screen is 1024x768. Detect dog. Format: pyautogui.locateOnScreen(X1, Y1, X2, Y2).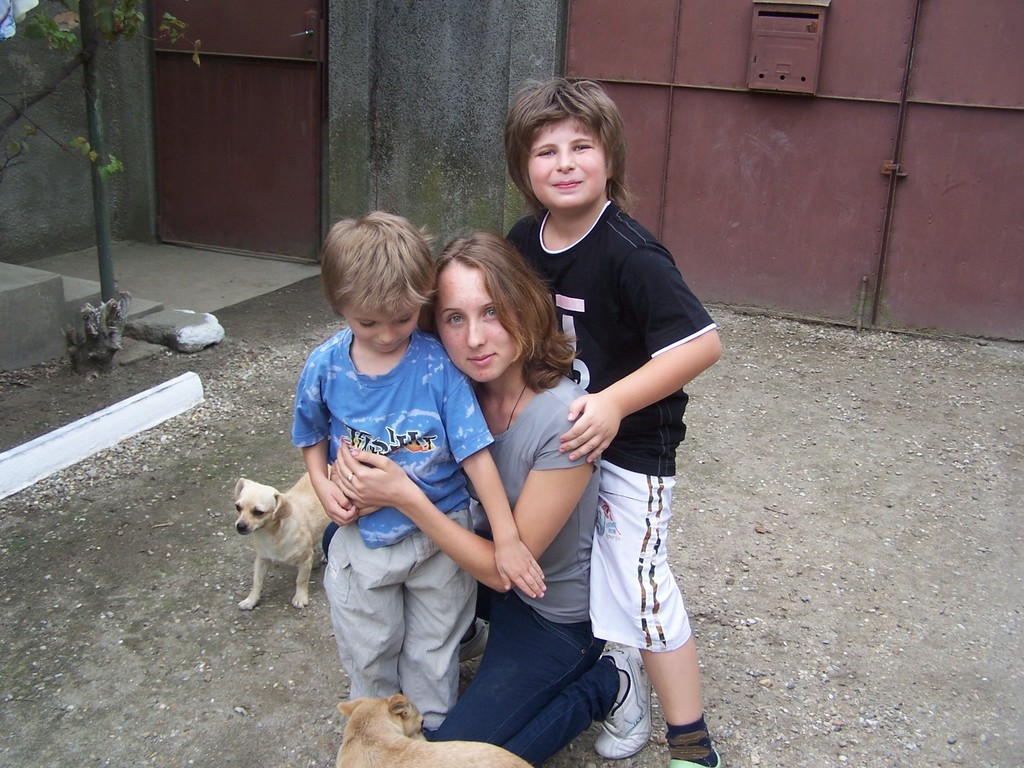
pyautogui.locateOnScreen(336, 693, 536, 767).
